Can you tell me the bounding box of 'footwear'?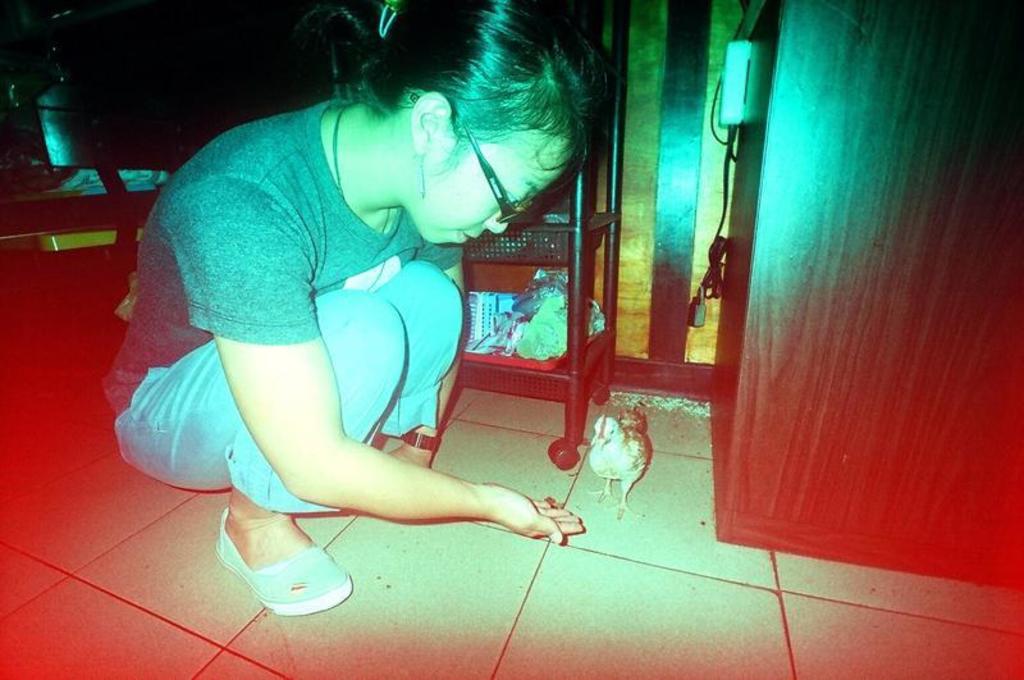
219, 521, 355, 625.
